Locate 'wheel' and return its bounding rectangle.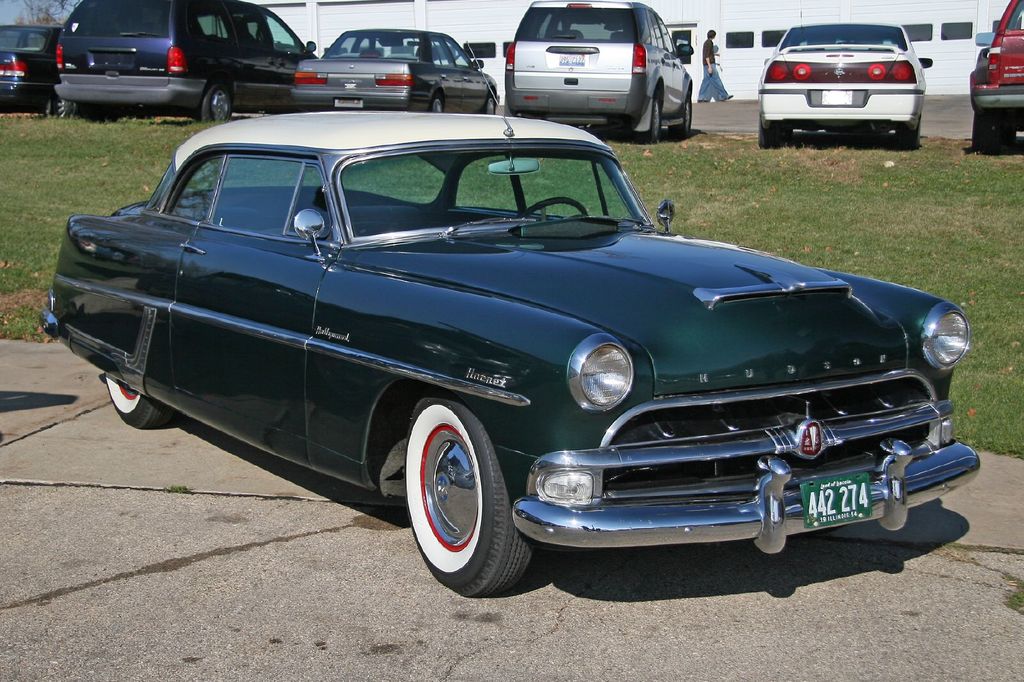
bbox=[519, 200, 585, 221].
